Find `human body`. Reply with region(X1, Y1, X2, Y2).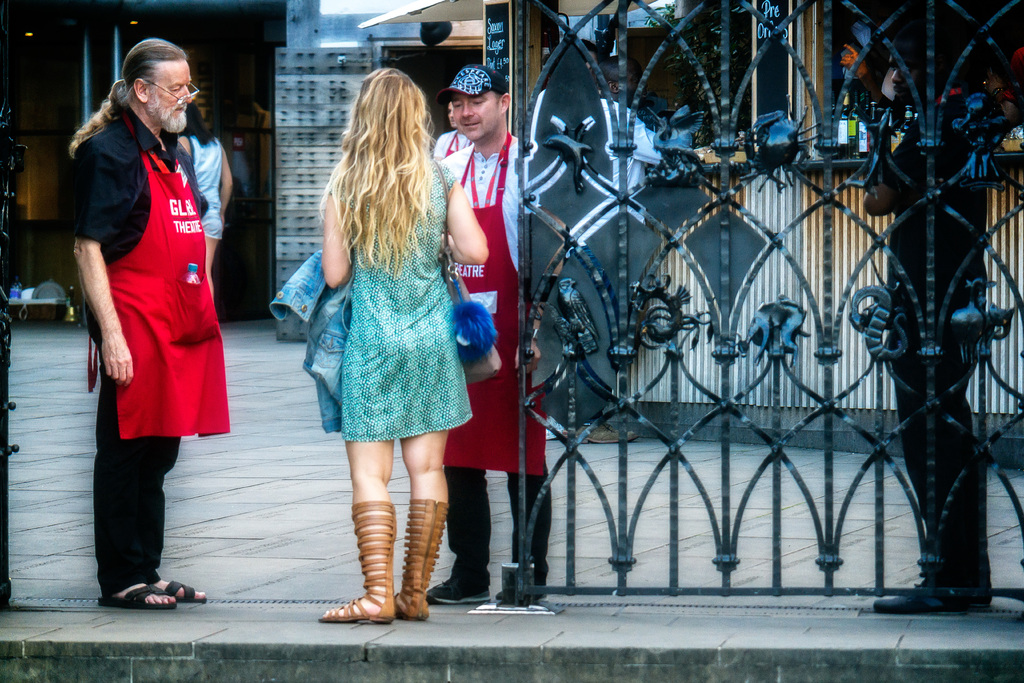
region(60, 45, 227, 584).
